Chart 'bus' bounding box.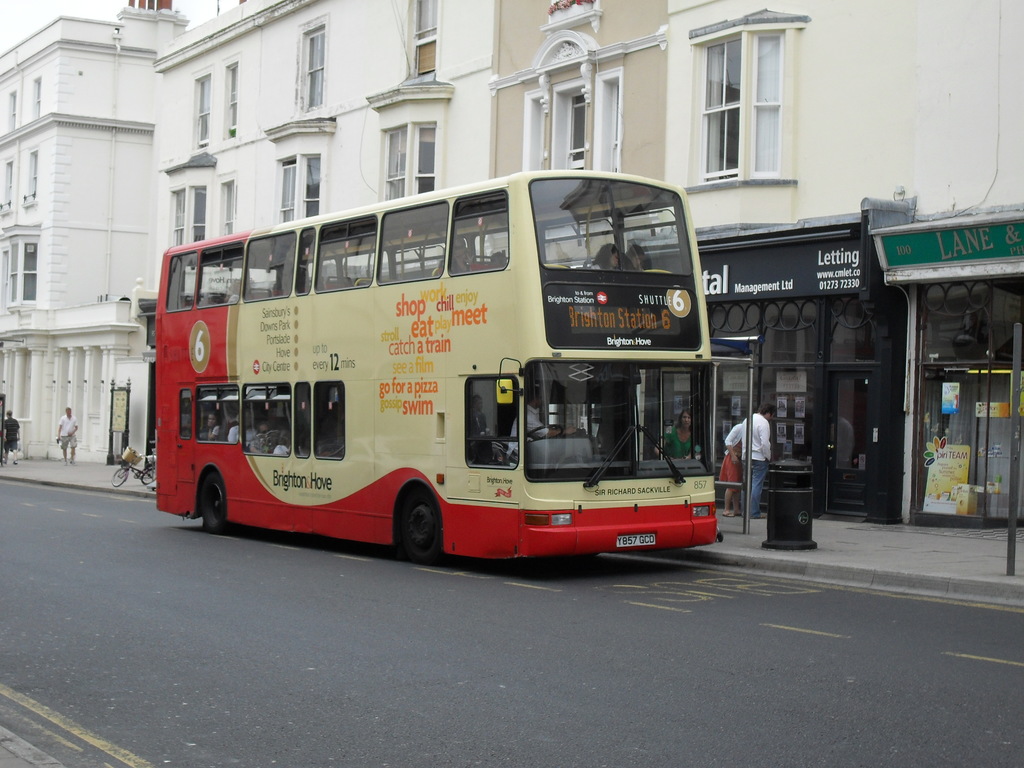
Charted: crop(154, 171, 726, 566).
